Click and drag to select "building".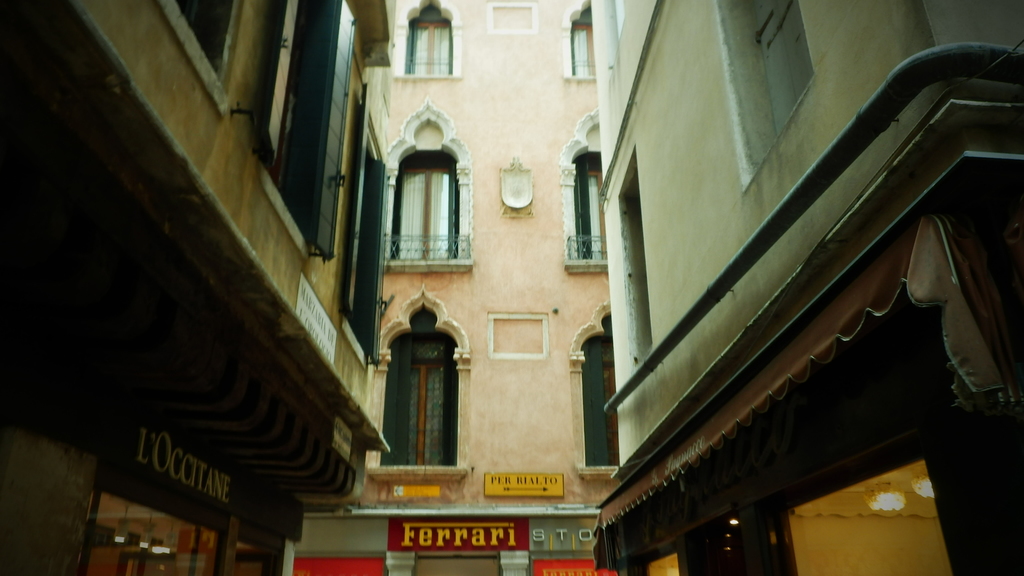
Selection: locate(2, 1, 388, 575).
